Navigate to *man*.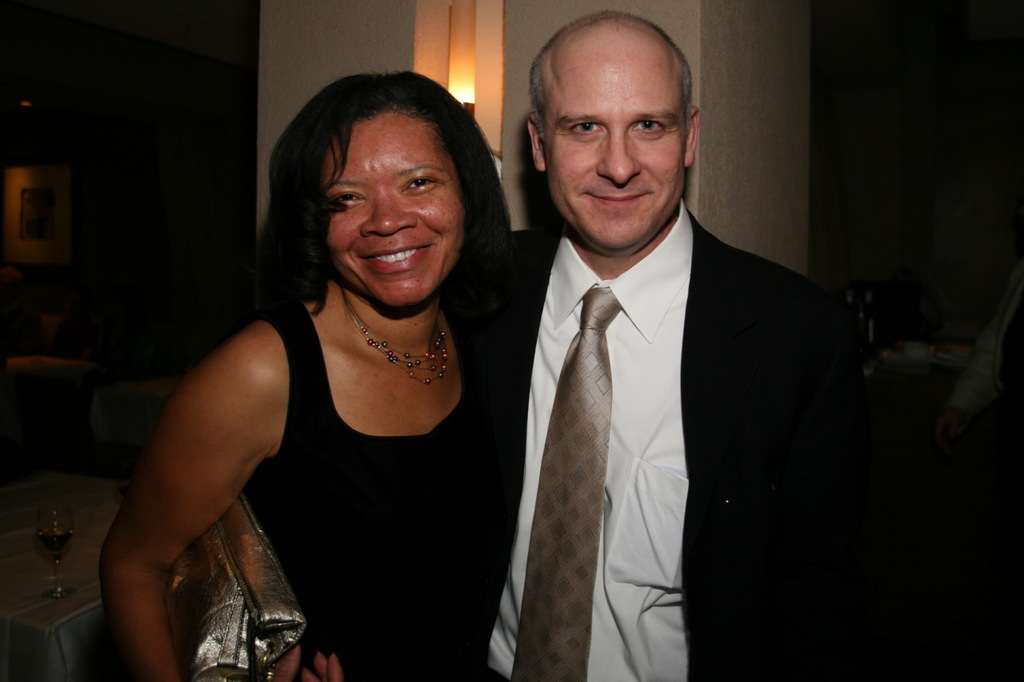
Navigation target: BBox(362, 69, 843, 671).
